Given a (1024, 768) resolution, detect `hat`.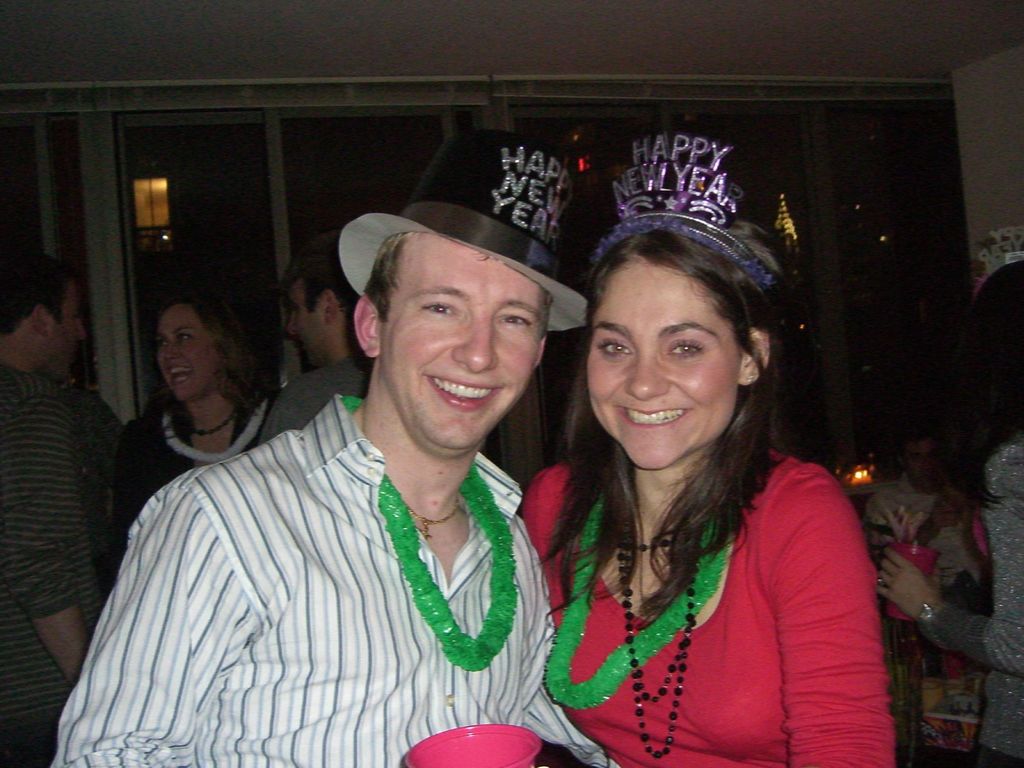
box(340, 127, 593, 334).
